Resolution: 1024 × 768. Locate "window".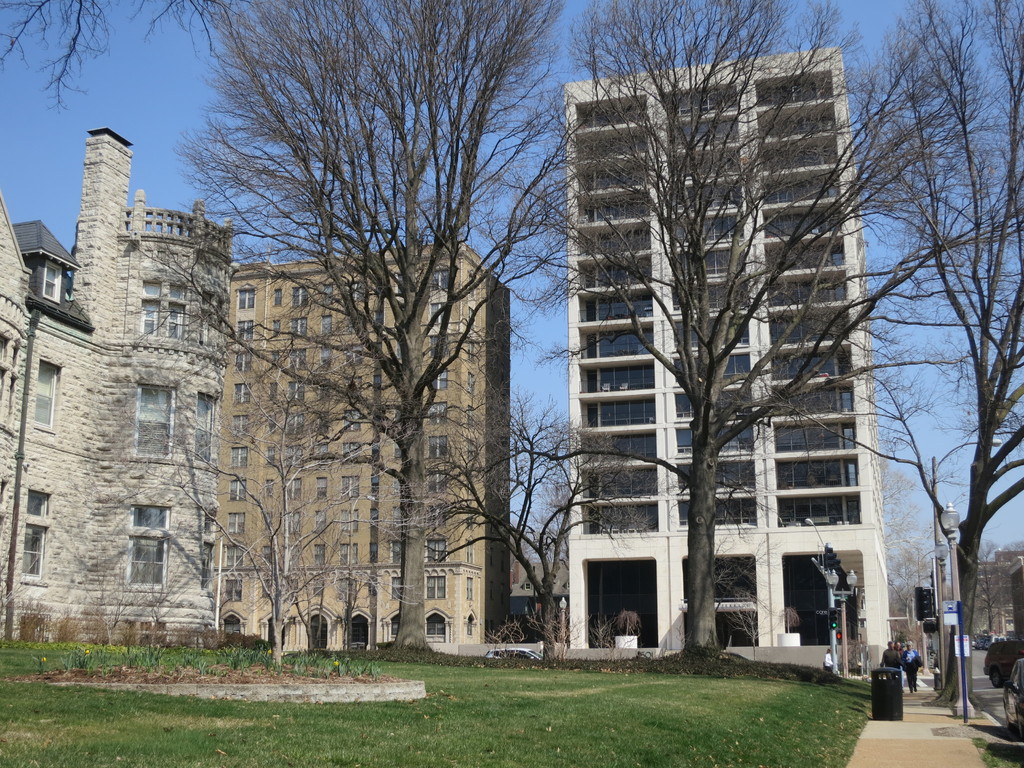
pyautogui.locateOnScreen(138, 281, 218, 365).
